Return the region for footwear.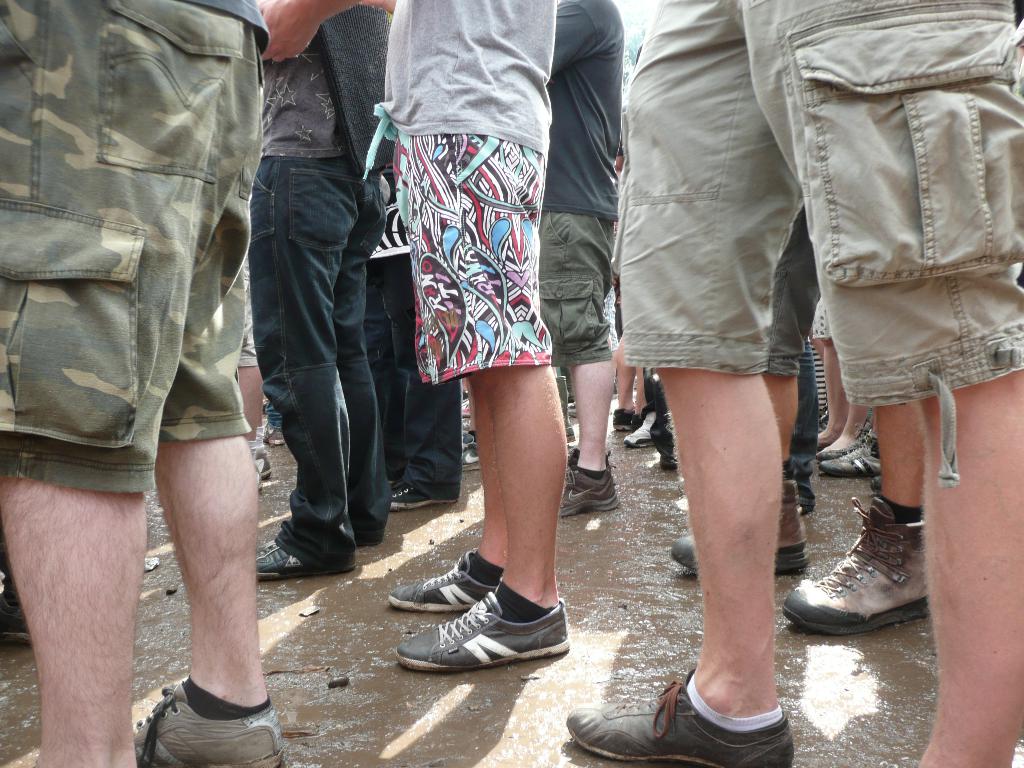
(668,480,809,570).
